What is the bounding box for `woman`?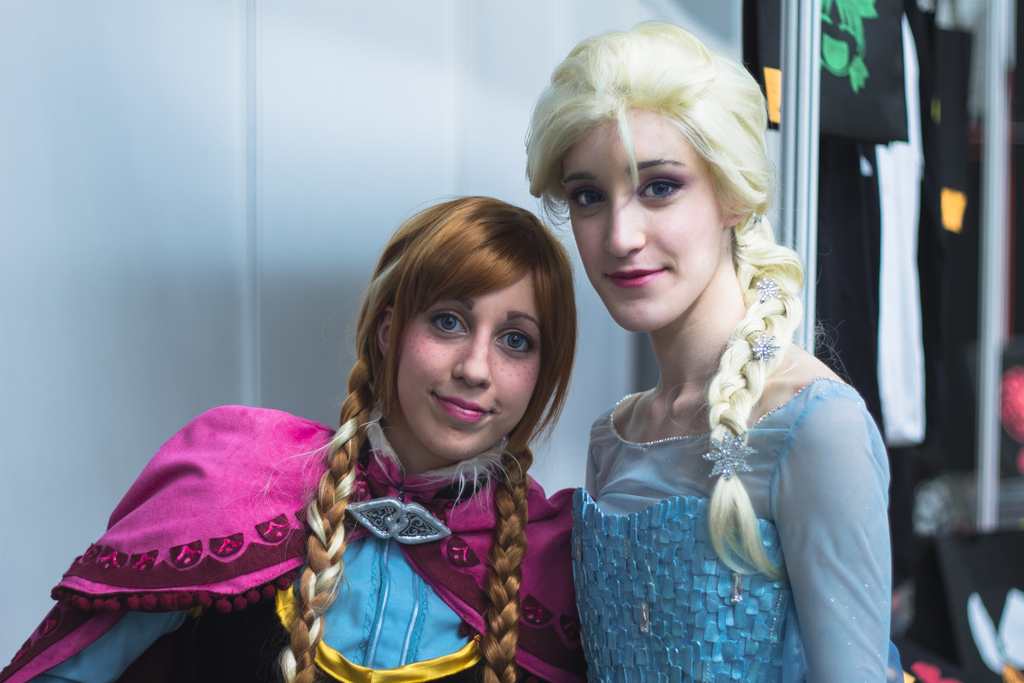
left=538, top=42, right=877, bottom=682.
